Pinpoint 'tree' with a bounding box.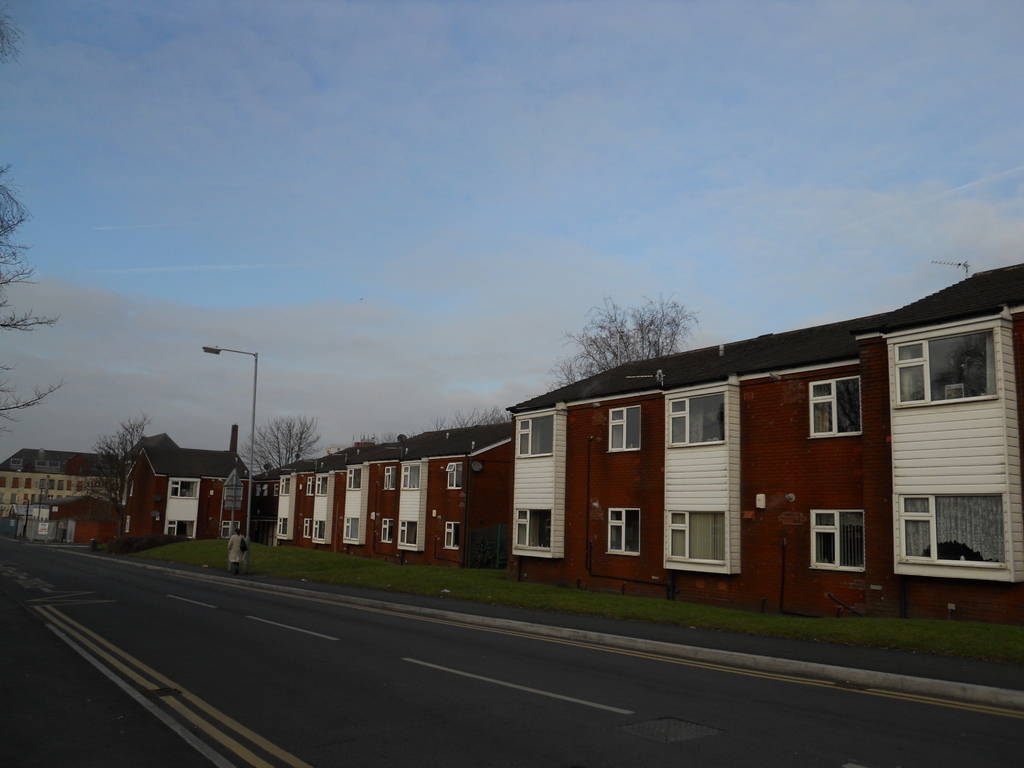
<box>0,0,73,437</box>.
